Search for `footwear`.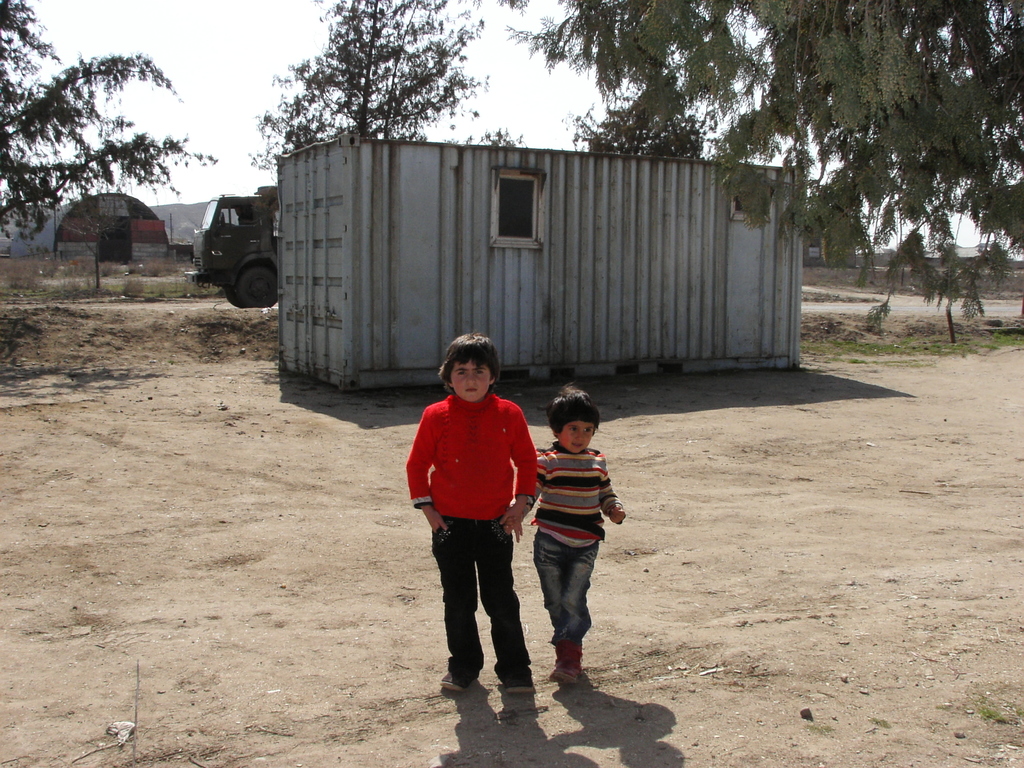
Found at bbox(441, 668, 478, 692).
